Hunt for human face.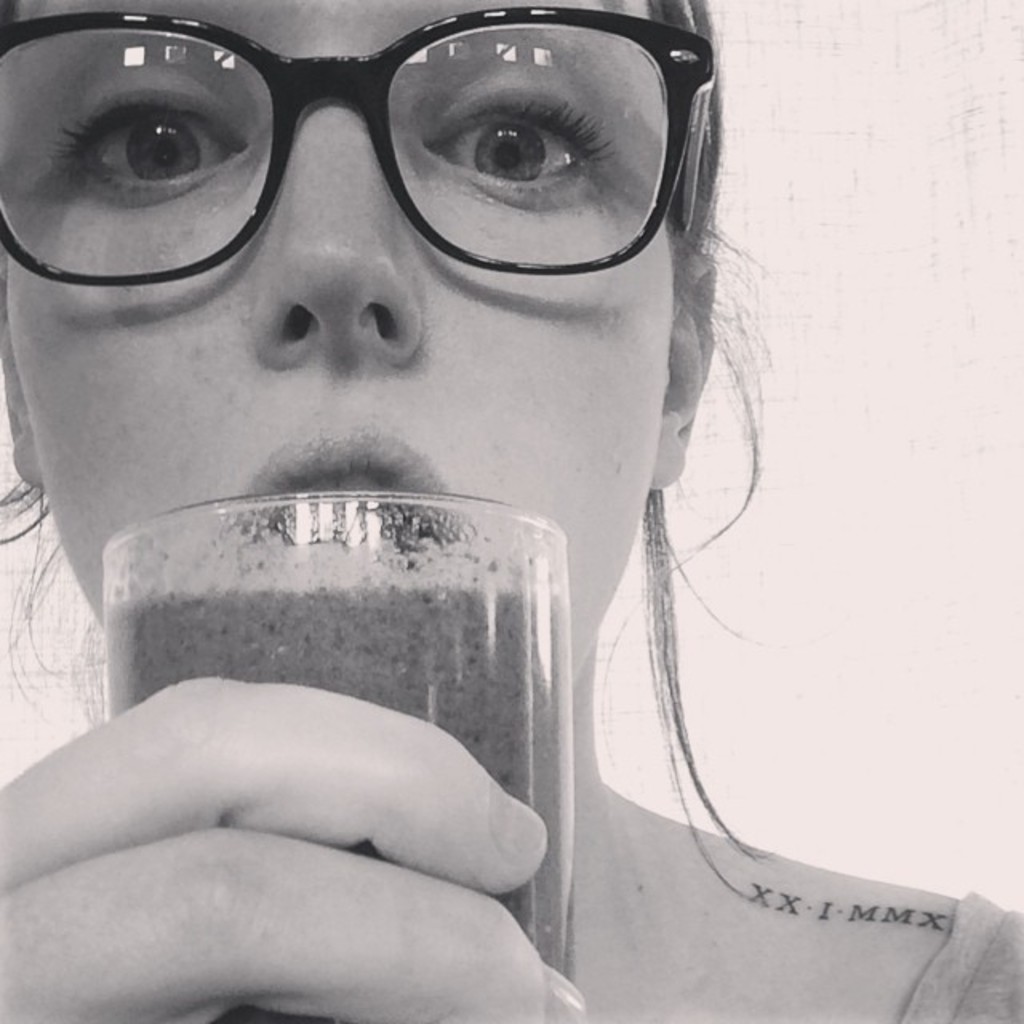
Hunted down at BBox(0, 0, 674, 691).
